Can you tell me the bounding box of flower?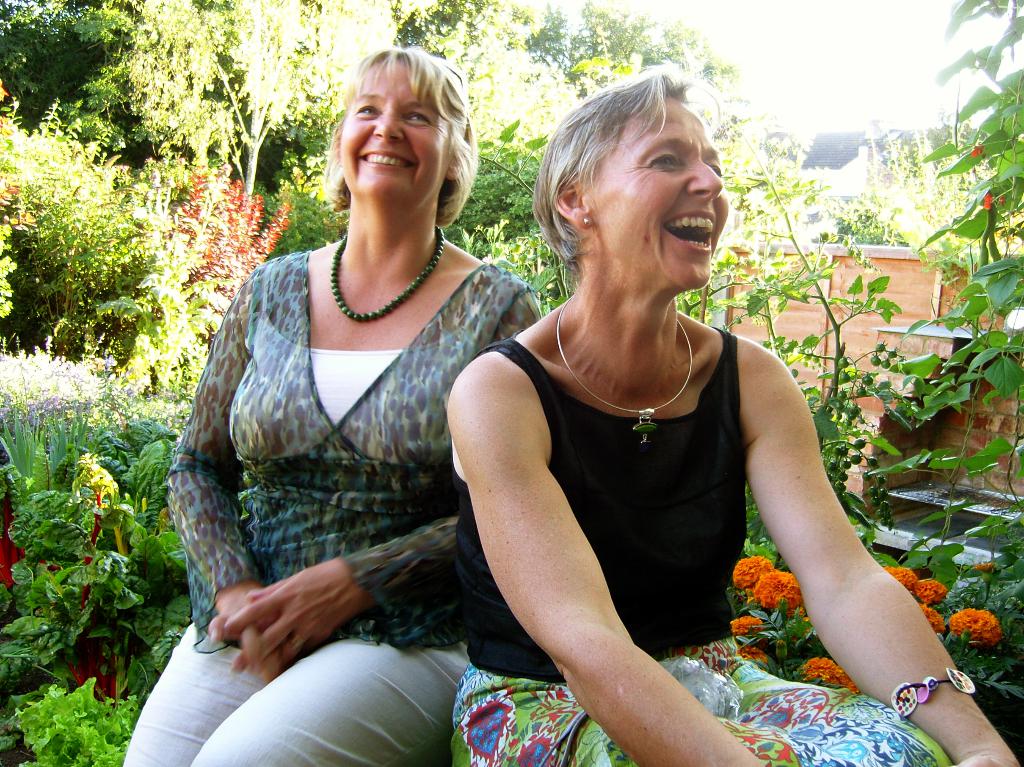
bbox=(945, 607, 1002, 648).
